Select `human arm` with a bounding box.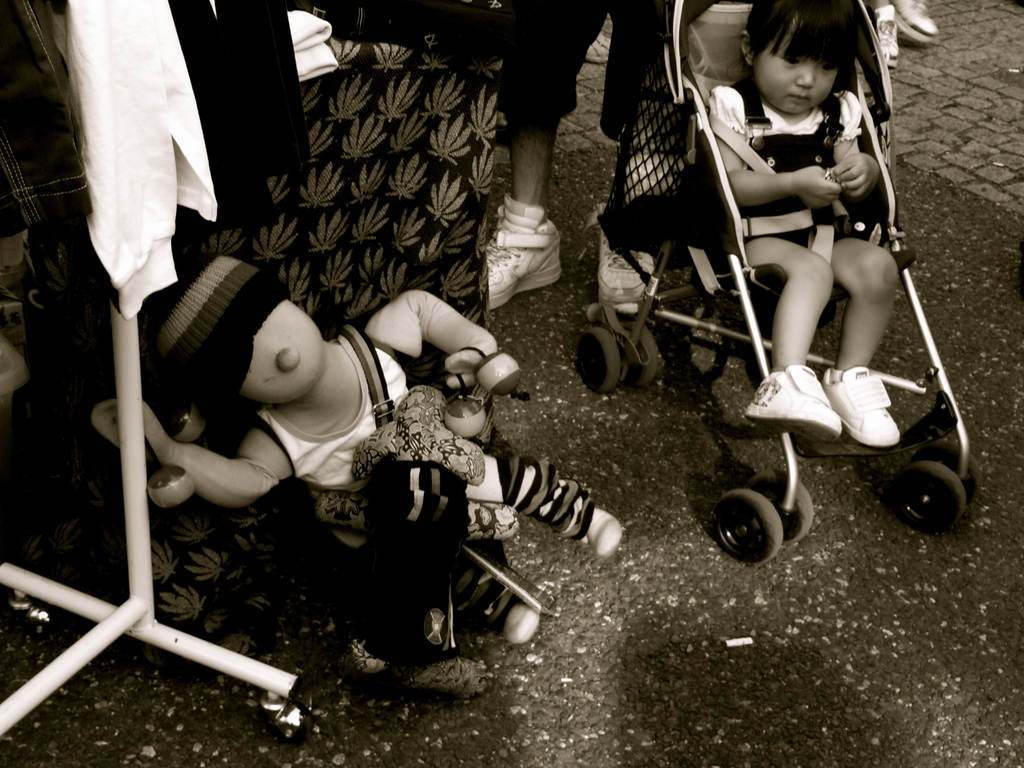
l=369, t=282, r=501, b=376.
